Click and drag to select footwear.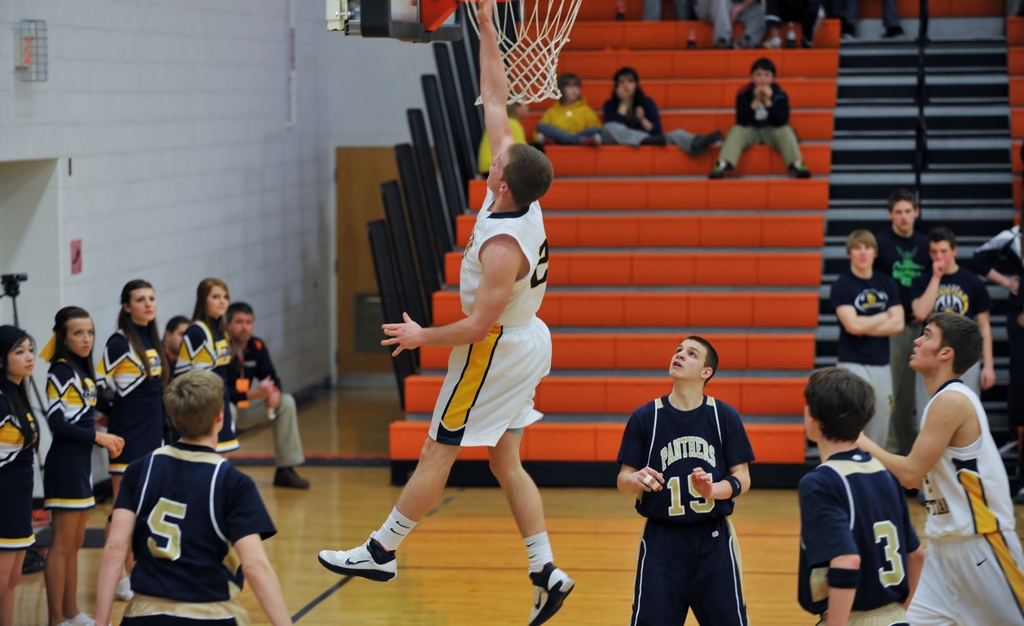
Selection: bbox=[594, 131, 602, 144].
